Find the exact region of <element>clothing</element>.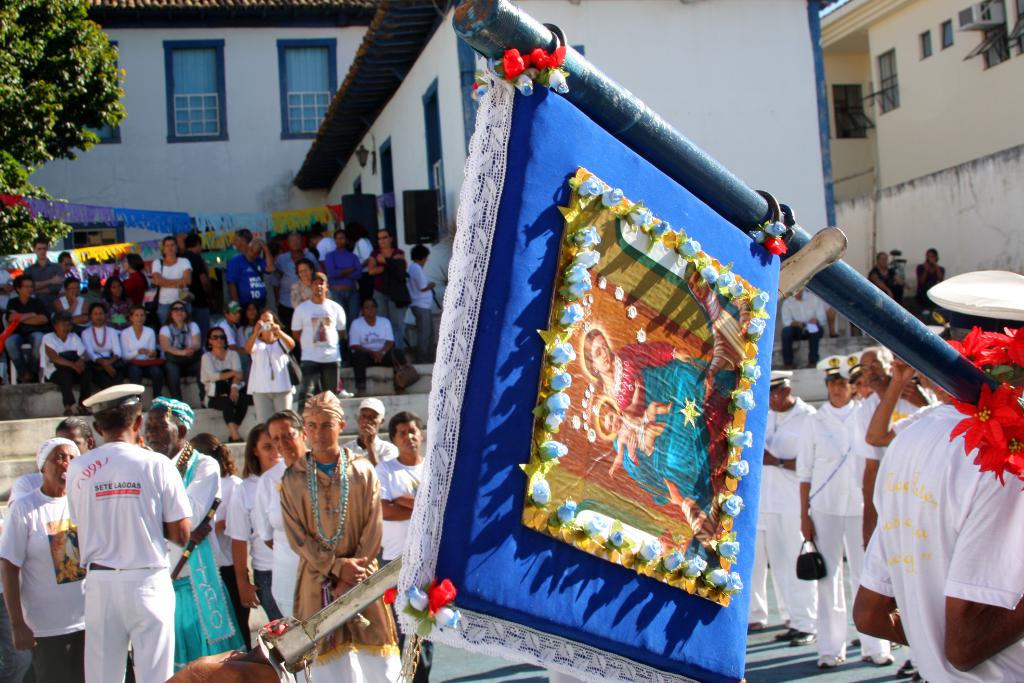
Exact region: detection(408, 259, 430, 313).
